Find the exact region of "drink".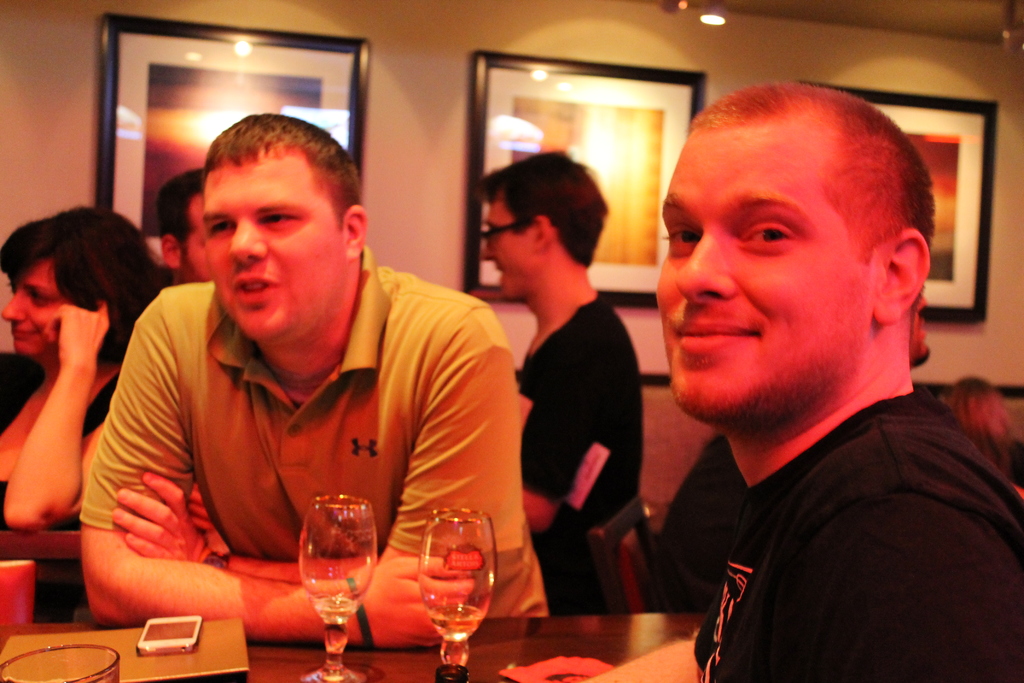
Exact region: box=[424, 603, 486, 640].
